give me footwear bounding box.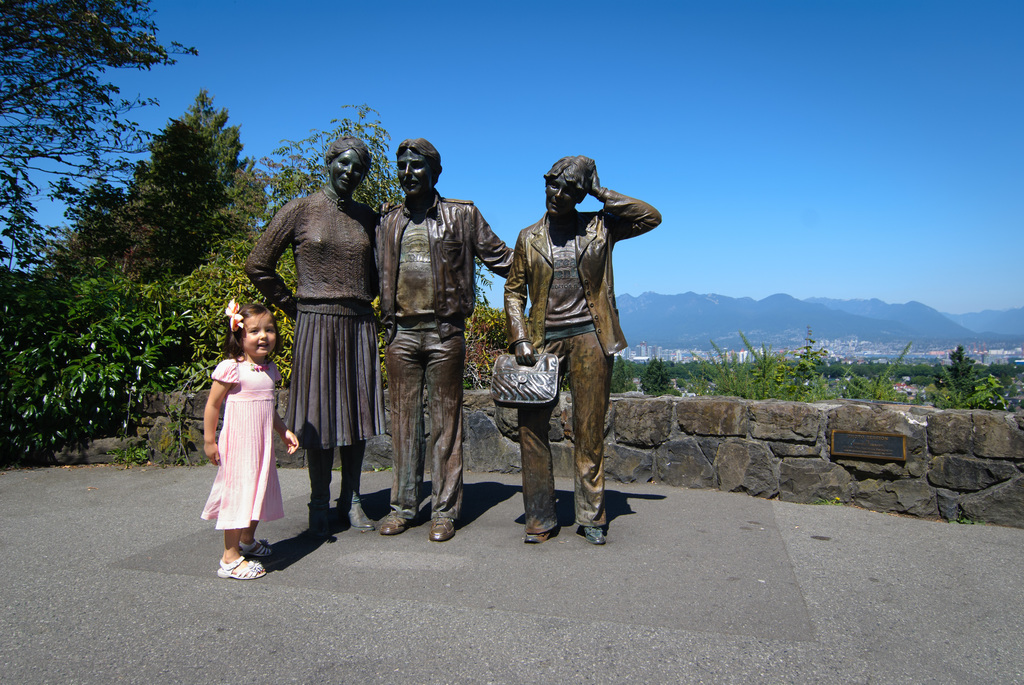
[423,522,452,539].
